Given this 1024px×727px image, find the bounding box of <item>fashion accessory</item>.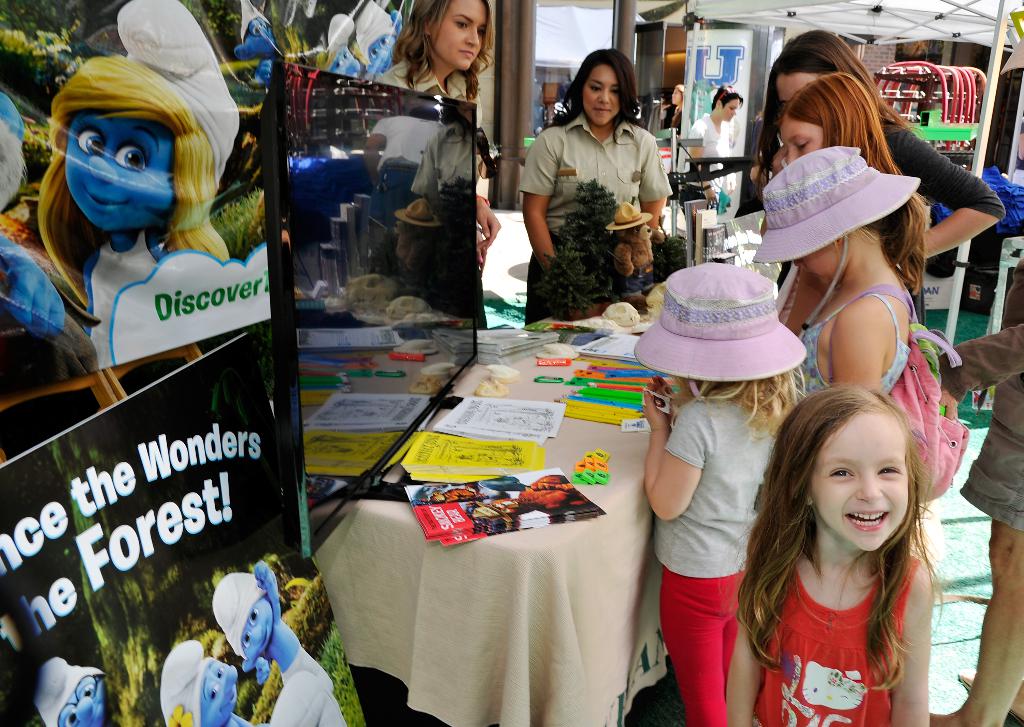
box=[331, 15, 357, 52].
